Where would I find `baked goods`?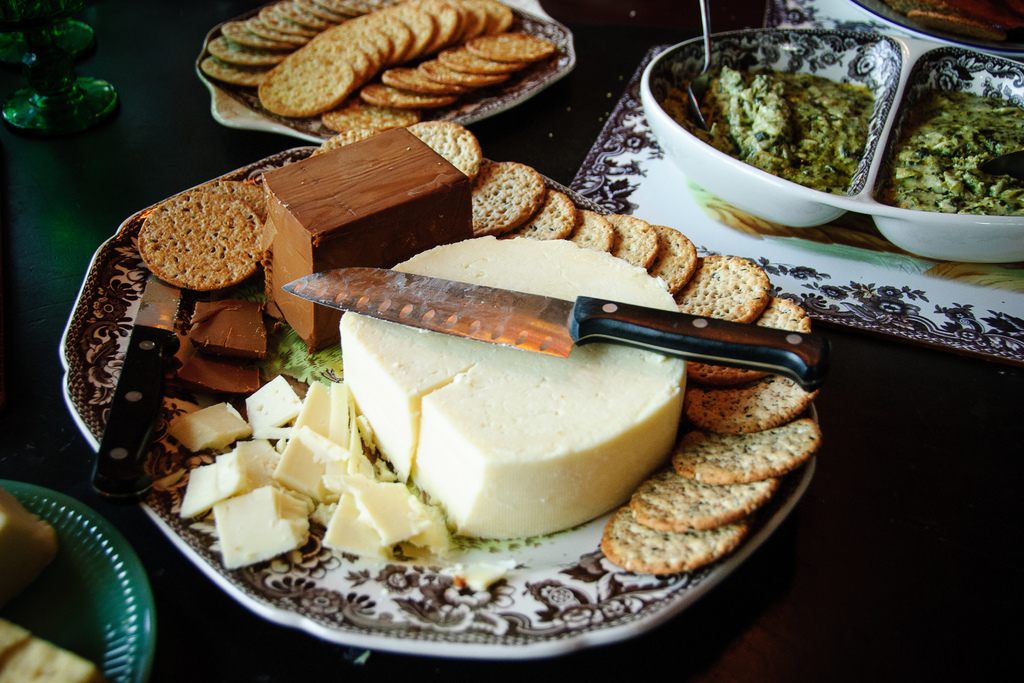
At bbox(506, 193, 578, 238).
